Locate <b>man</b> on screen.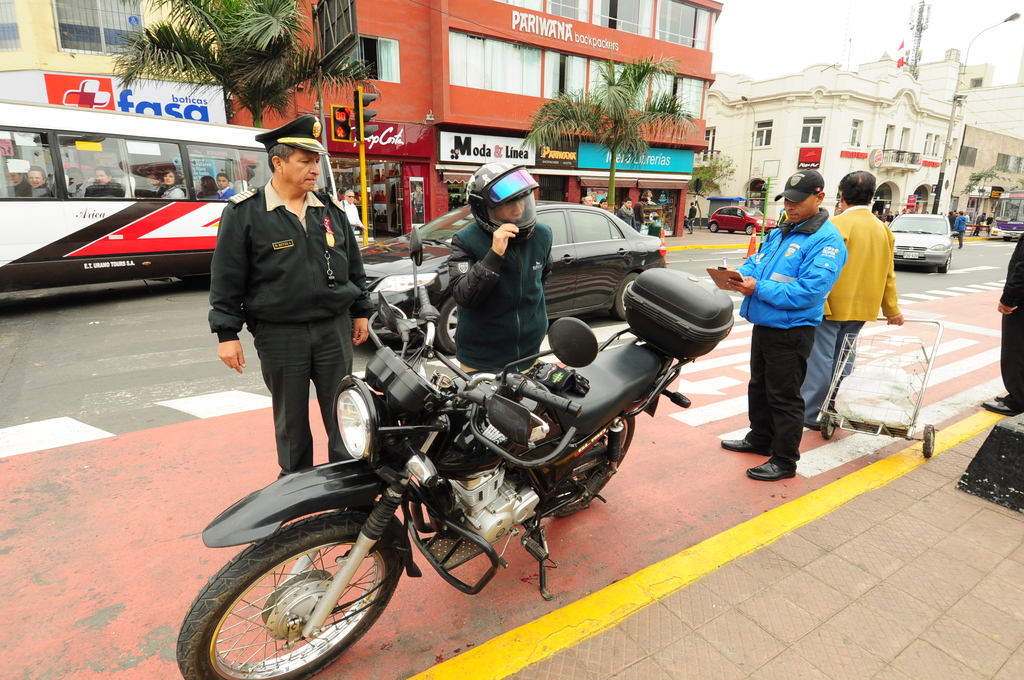
On screen at 216, 174, 237, 199.
